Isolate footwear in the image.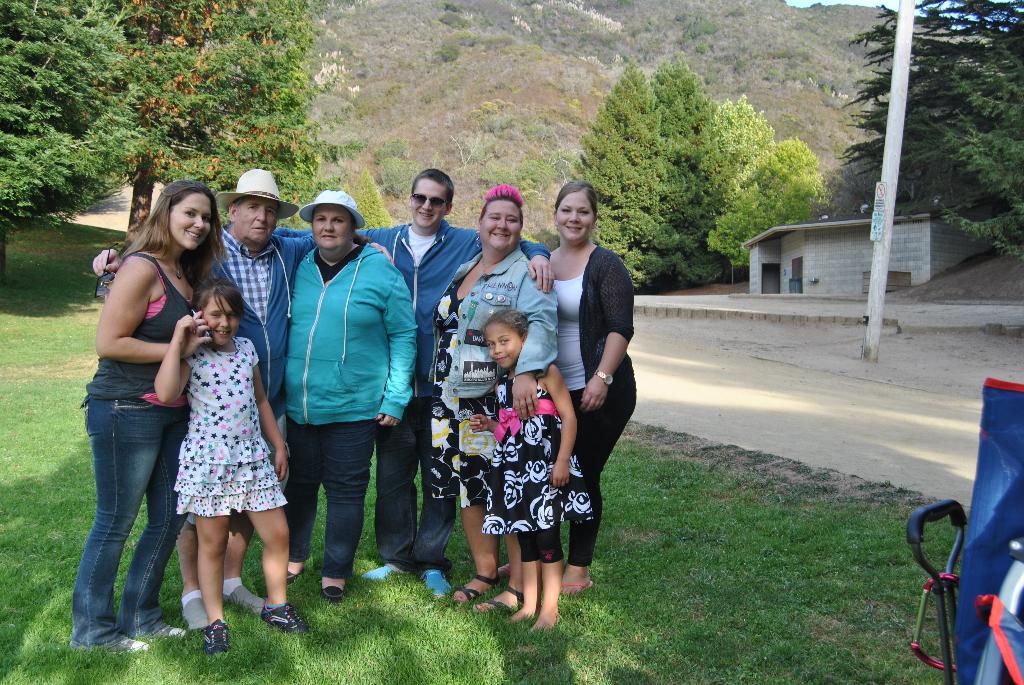
Isolated region: box=[361, 557, 402, 579].
